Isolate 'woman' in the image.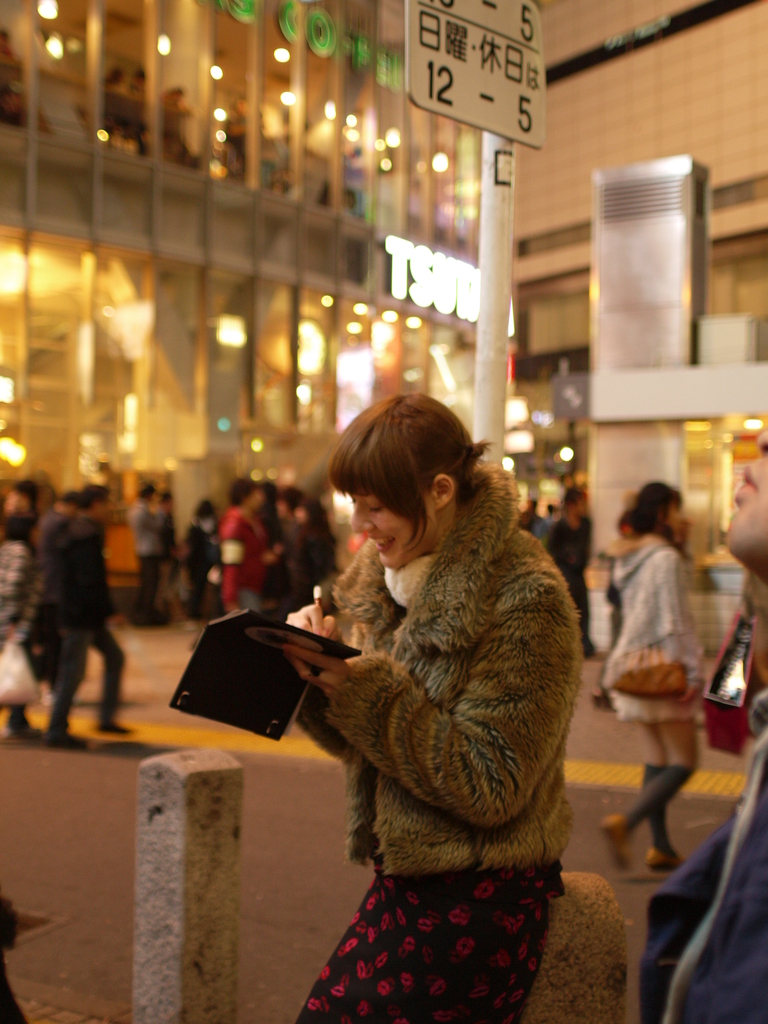
Isolated region: [218, 358, 603, 1012].
